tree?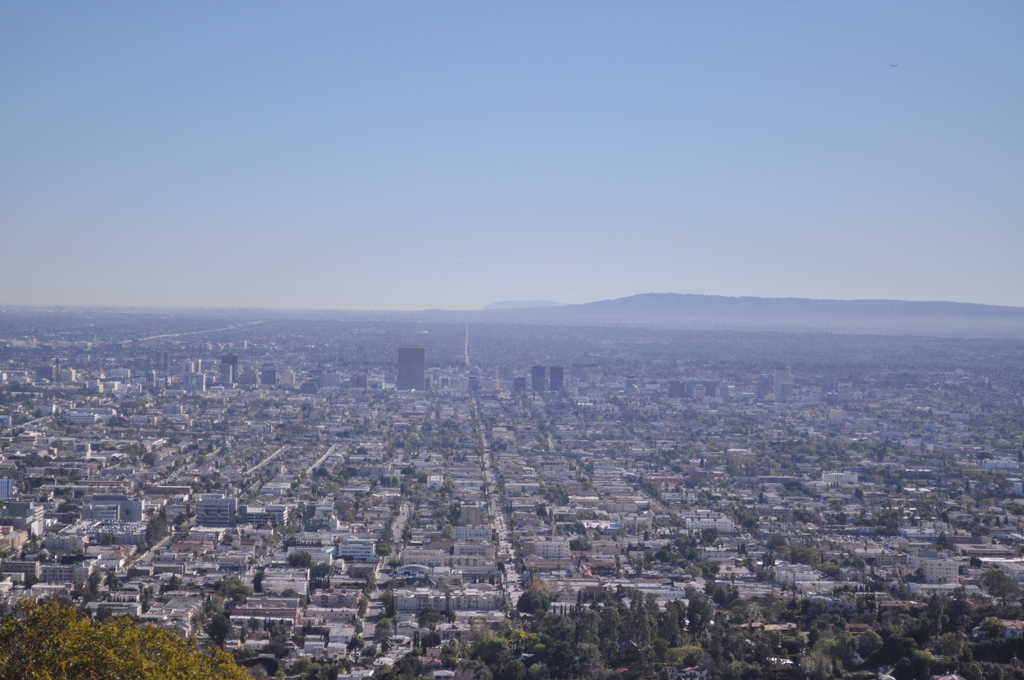
detection(735, 541, 746, 556)
